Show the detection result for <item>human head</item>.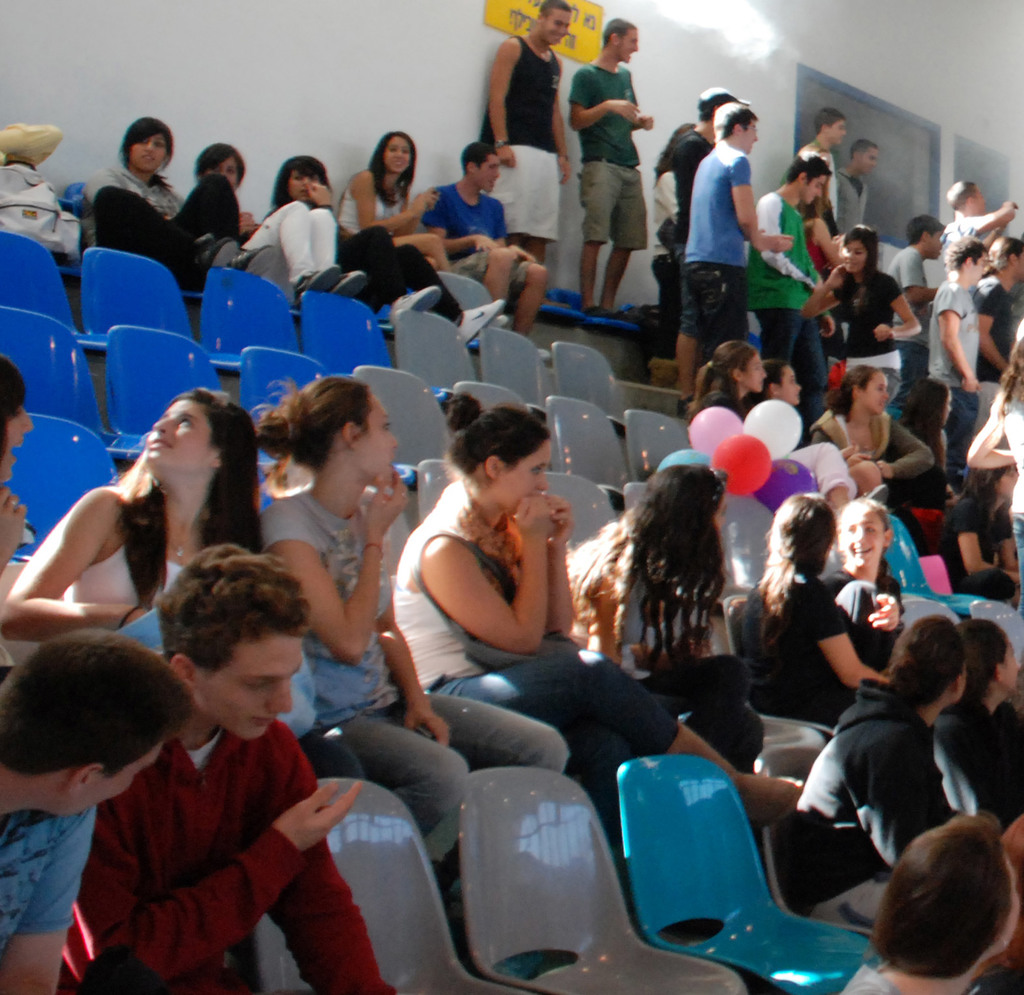
{"x1": 992, "y1": 234, "x2": 1023, "y2": 281}.
